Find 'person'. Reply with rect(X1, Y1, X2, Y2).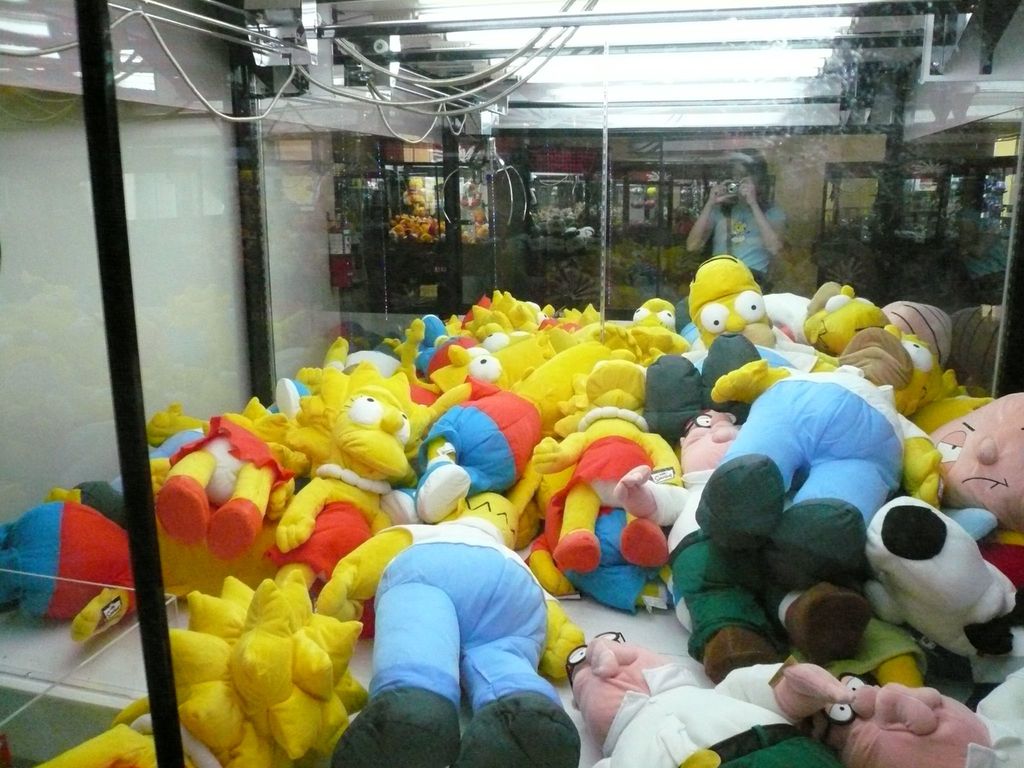
rect(616, 404, 868, 675).
